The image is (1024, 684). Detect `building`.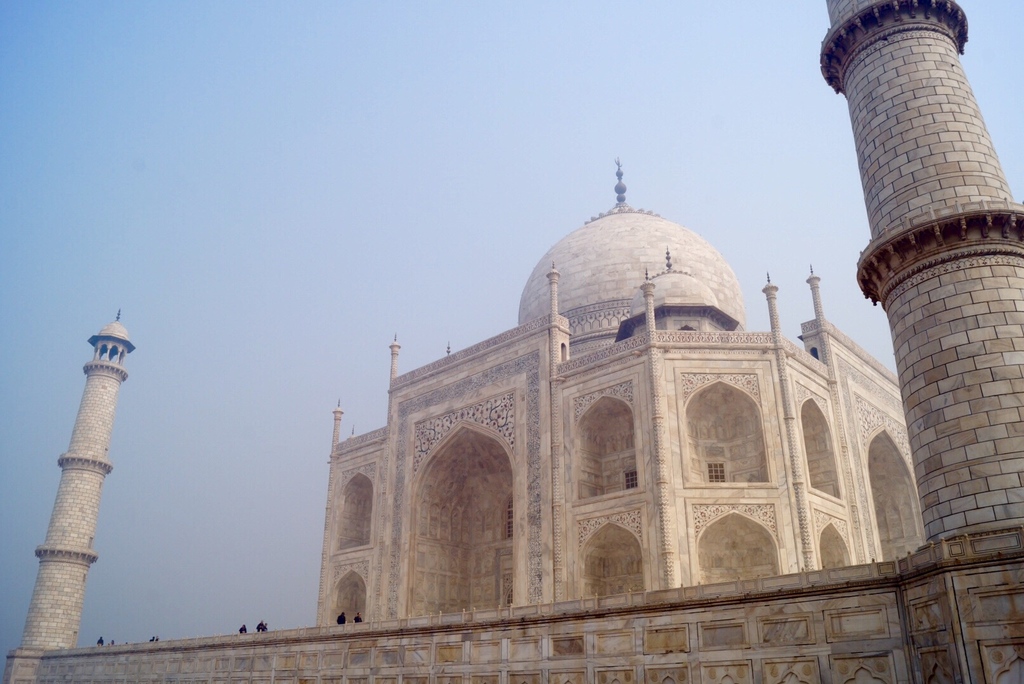
Detection: (left=3, top=0, right=1023, bottom=683).
